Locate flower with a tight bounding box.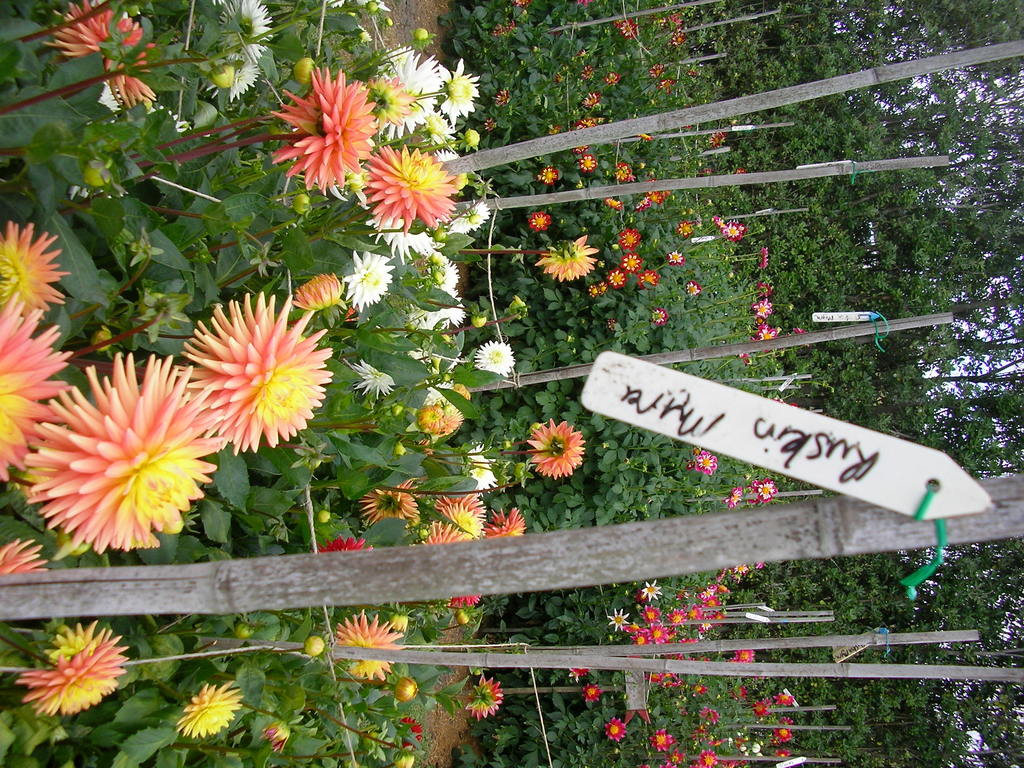
[358, 479, 419, 526].
